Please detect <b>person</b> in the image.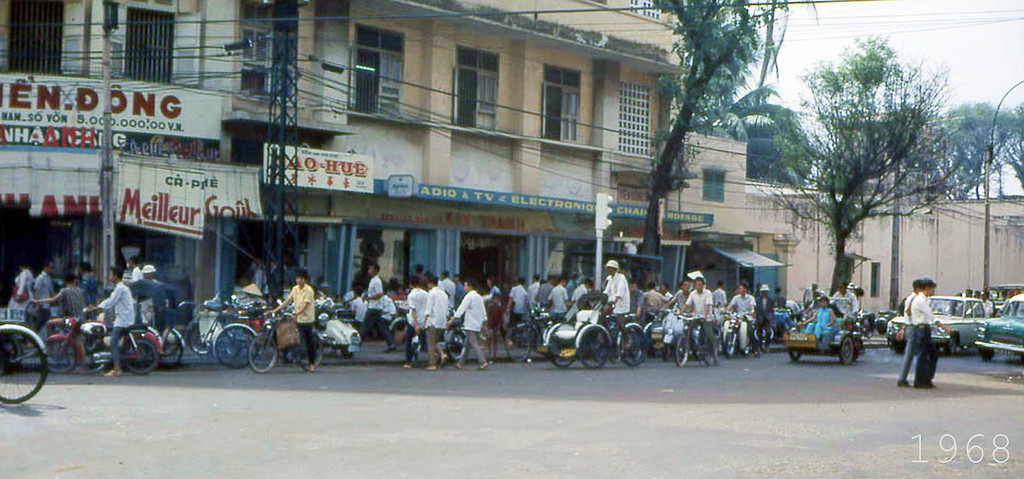
bbox(257, 267, 315, 373).
